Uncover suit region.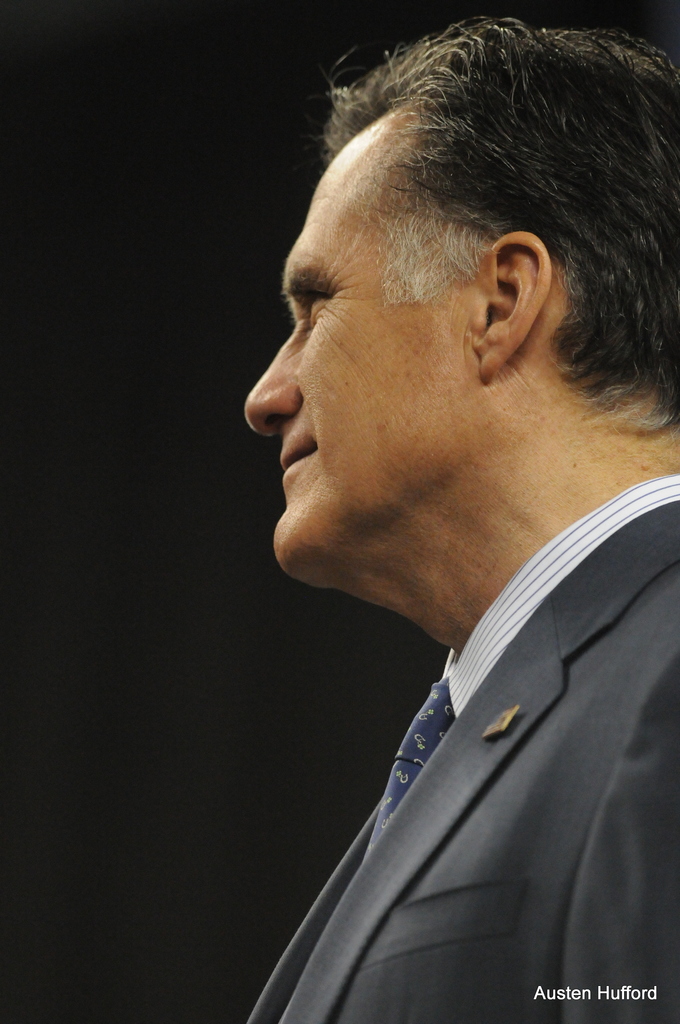
Uncovered: left=252, top=478, right=675, bottom=1020.
